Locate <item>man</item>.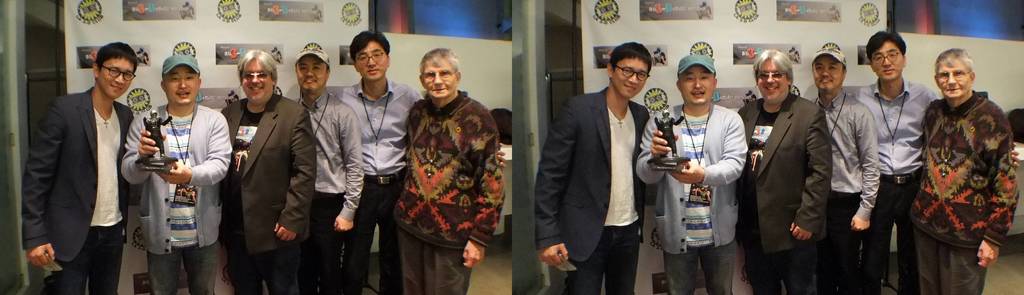
Bounding box: left=907, top=49, right=1021, bottom=294.
